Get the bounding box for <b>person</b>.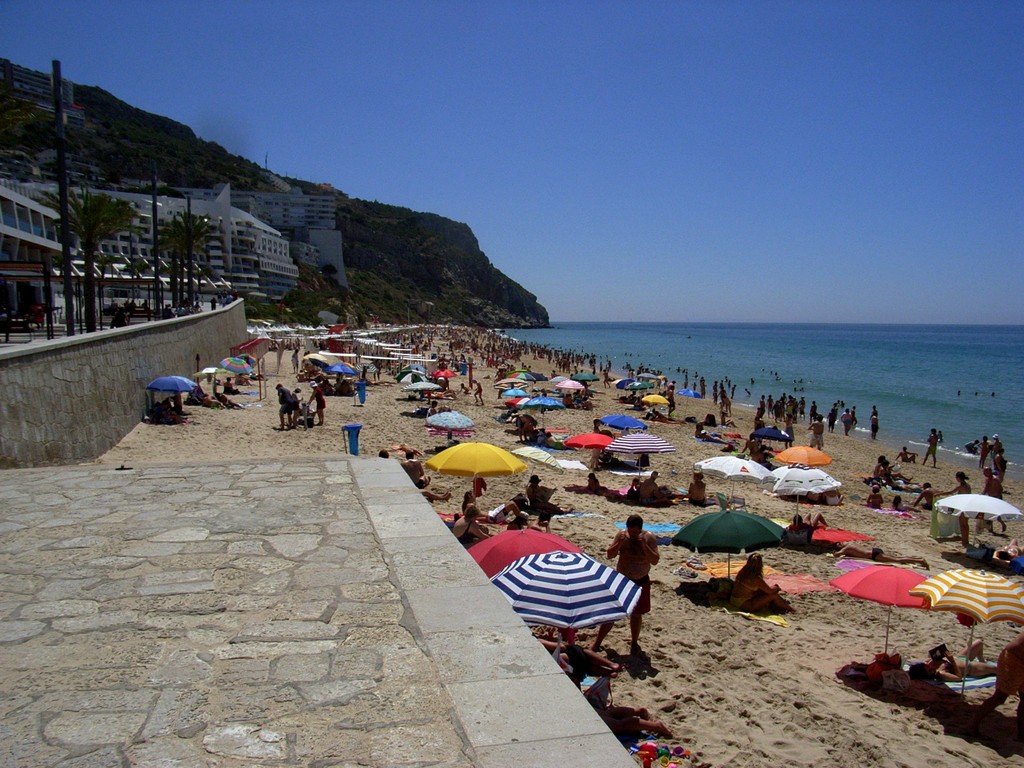
x1=399, y1=451, x2=431, y2=485.
